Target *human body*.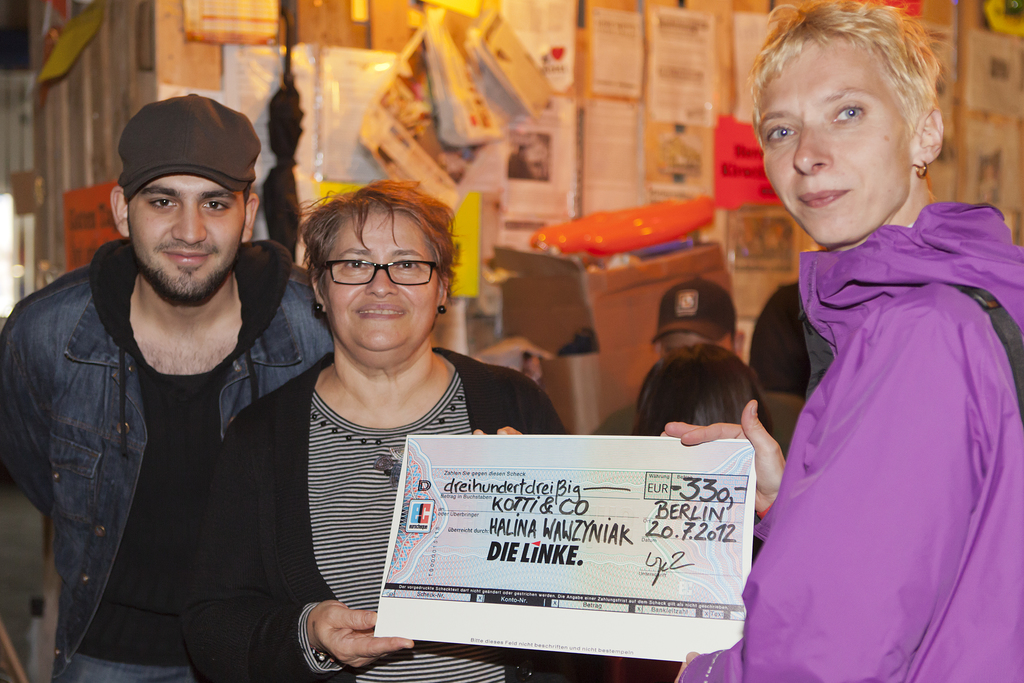
Target region: bbox=(726, 2, 1021, 682).
